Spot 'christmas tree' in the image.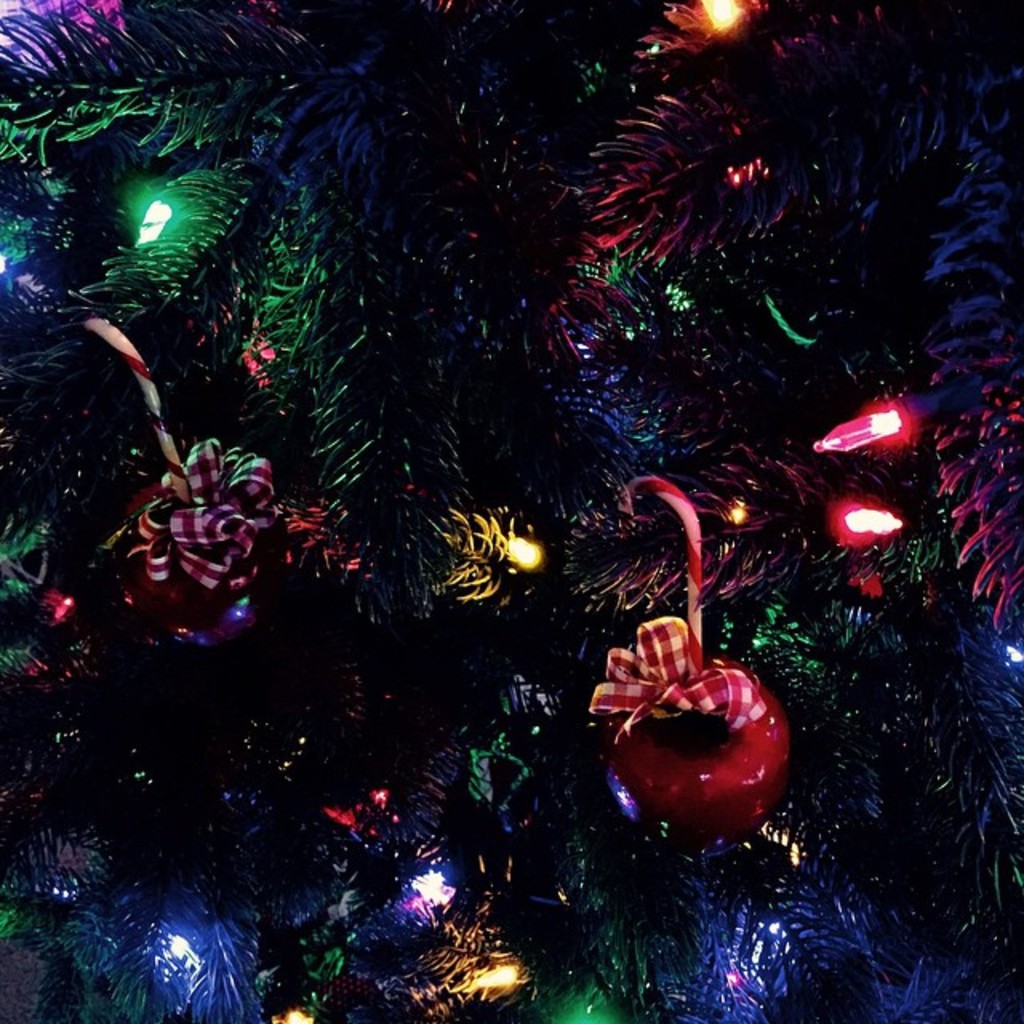
'christmas tree' found at [0,0,1022,1022].
